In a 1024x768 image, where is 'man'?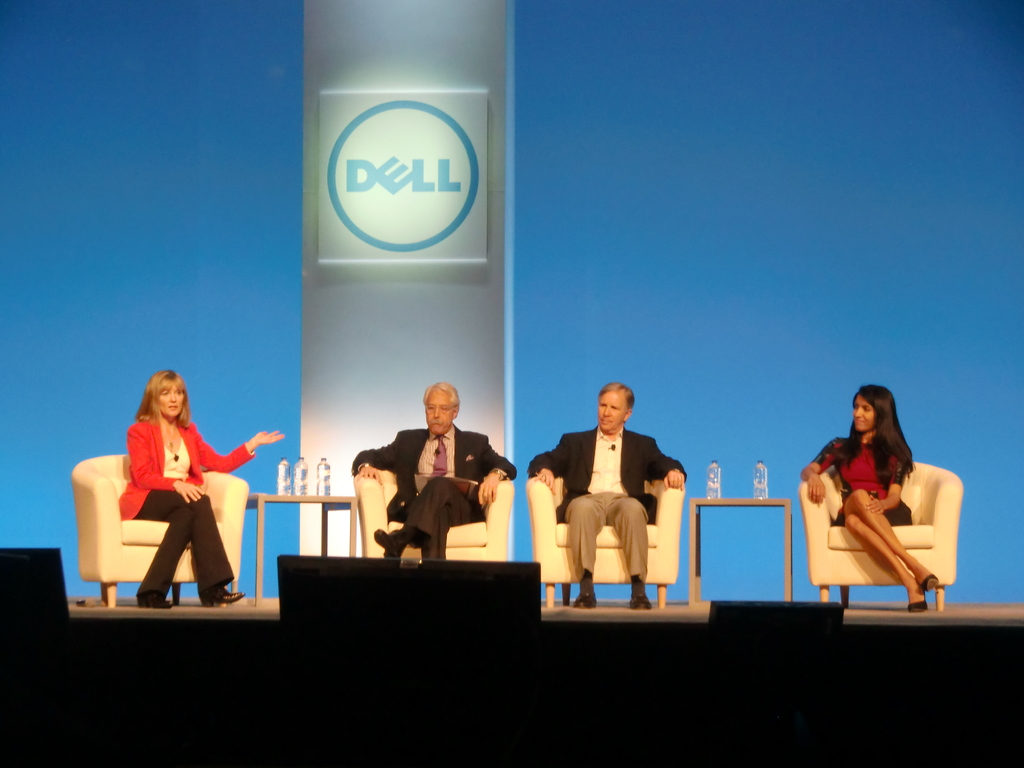
<bbox>523, 377, 687, 612</bbox>.
